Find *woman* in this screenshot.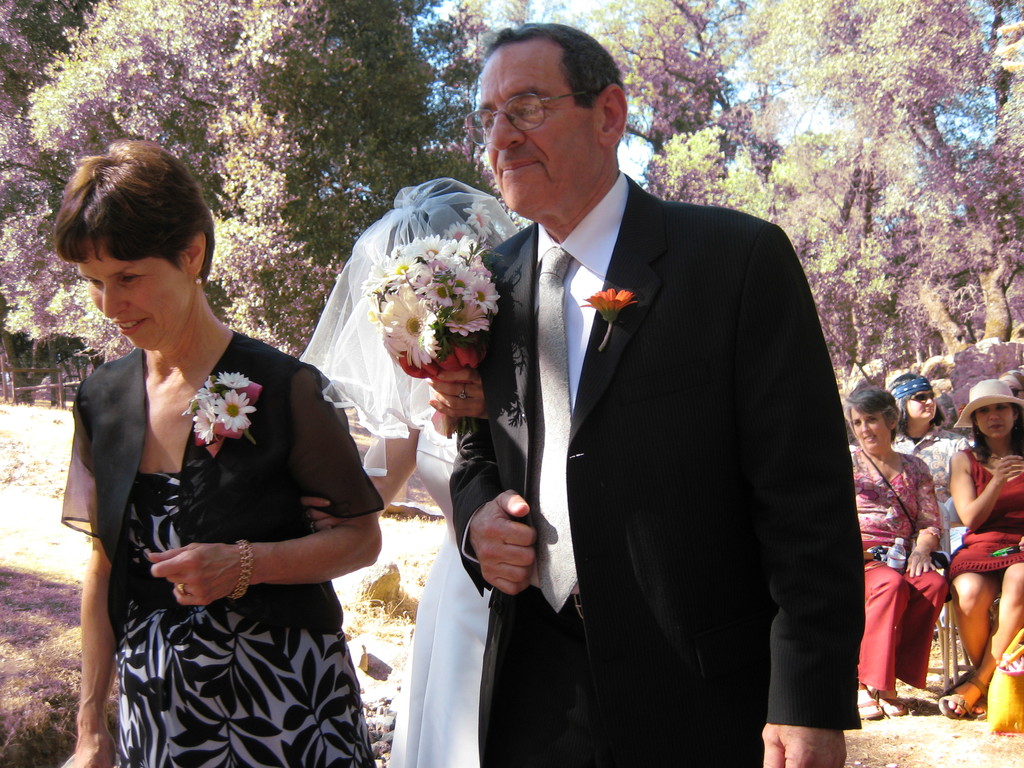
The bounding box for *woman* is [888, 367, 973, 567].
